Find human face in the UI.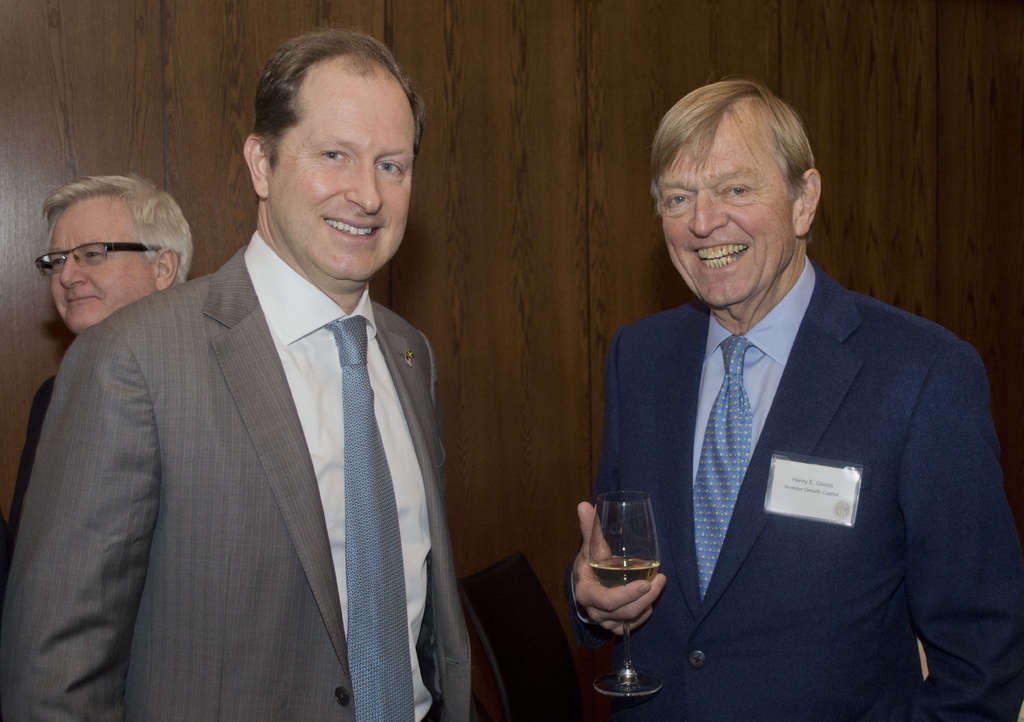
UI element at rect(51, 190, 160, 331).
